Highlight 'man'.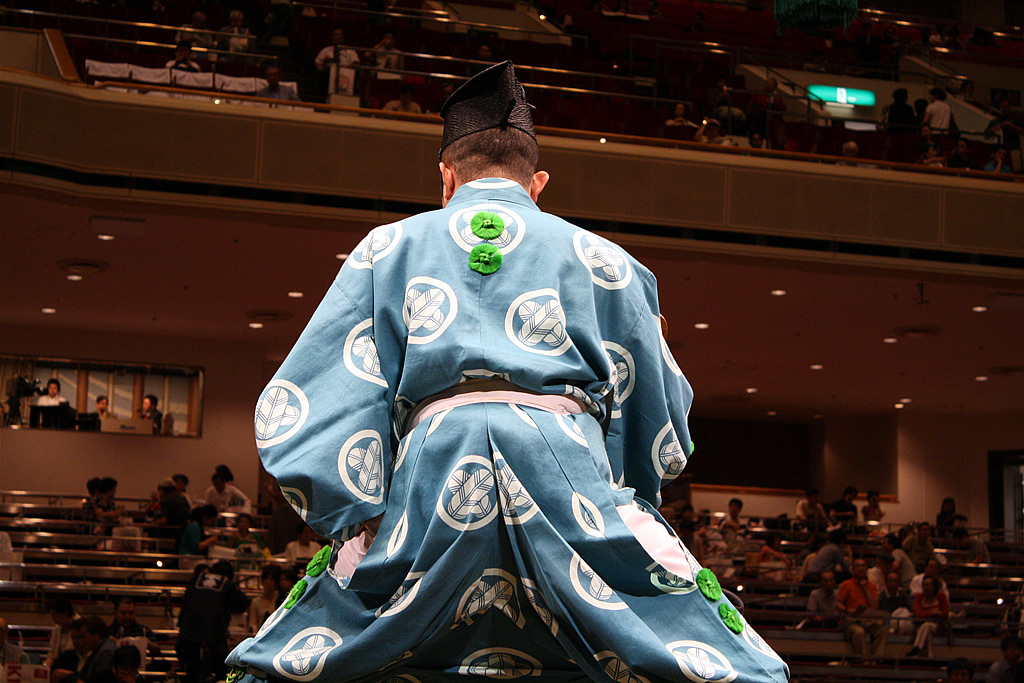
Highlighted region: pyautogui.locateOnScreen(719, 498, 748, 538).
